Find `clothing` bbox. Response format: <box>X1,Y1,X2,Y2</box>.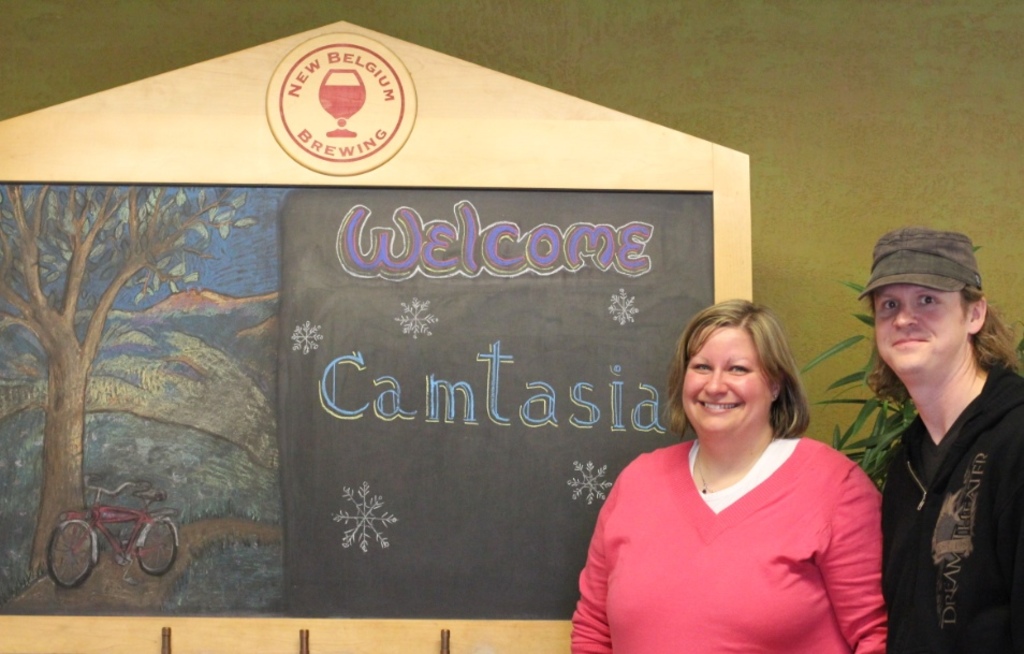
<box>580,418,882,637</box>.
